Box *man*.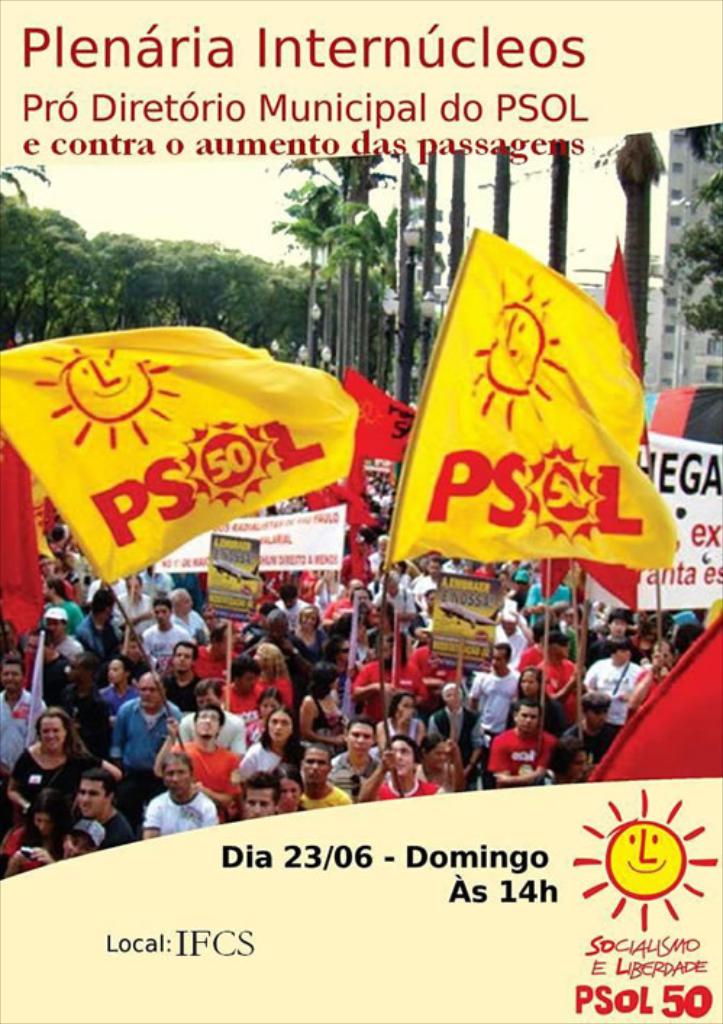
x1=113, y1=575, x2=151, y2=639.
